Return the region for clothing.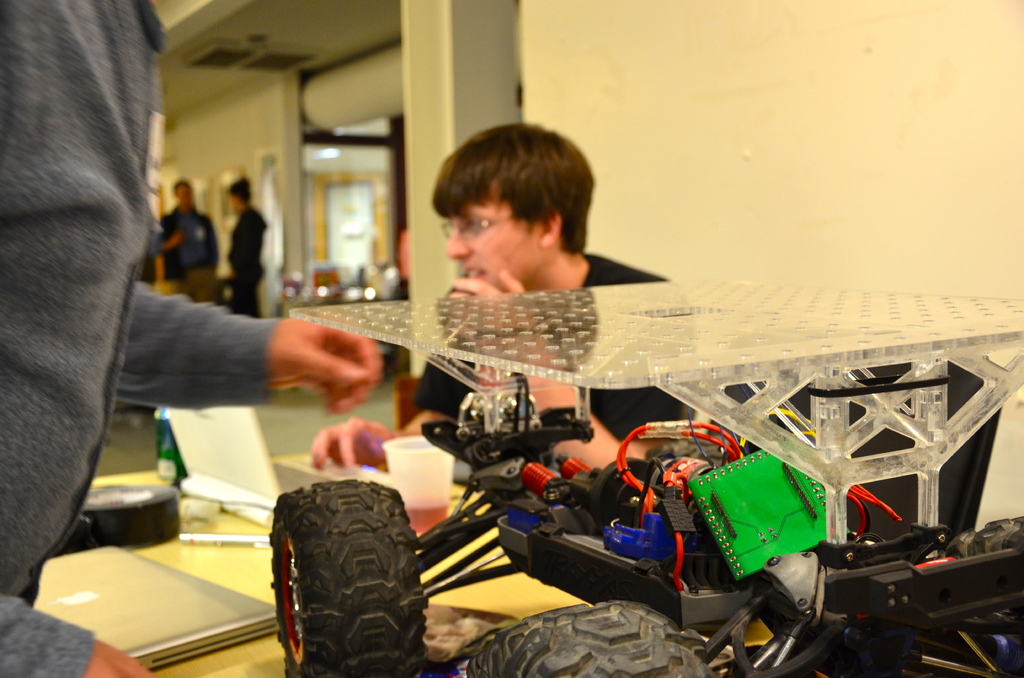
(x1=225, y1=208, x2=269, y2=321).
